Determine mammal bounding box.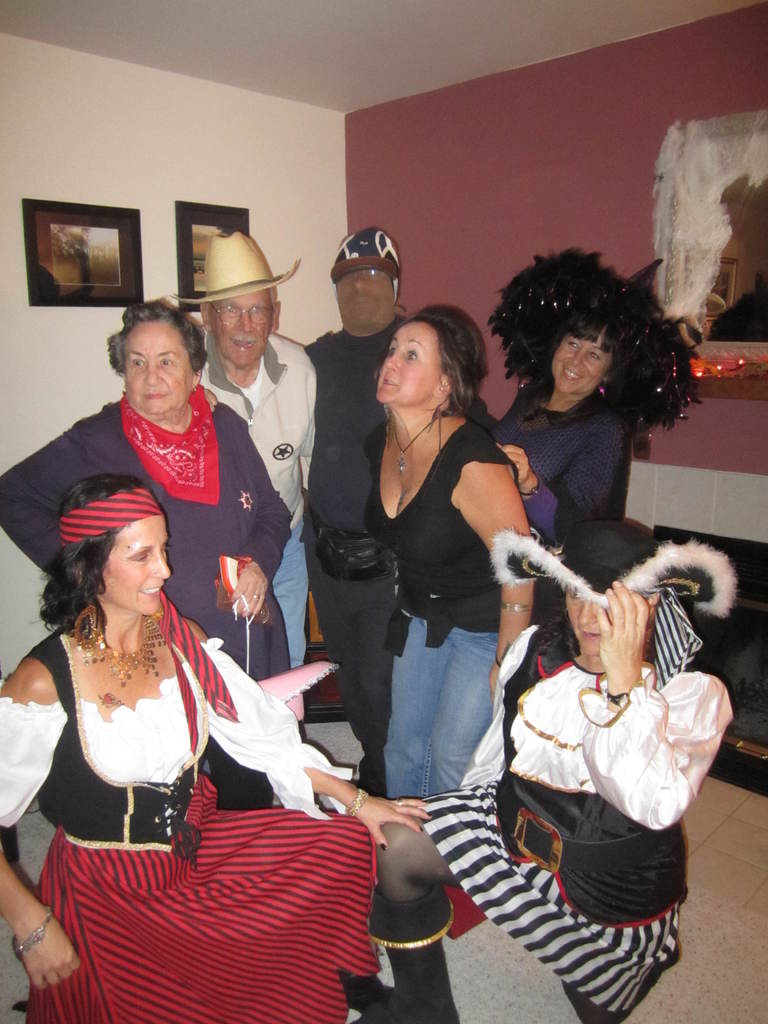
Determined: (x1=310, y1=225, x2=419, y2=788).
